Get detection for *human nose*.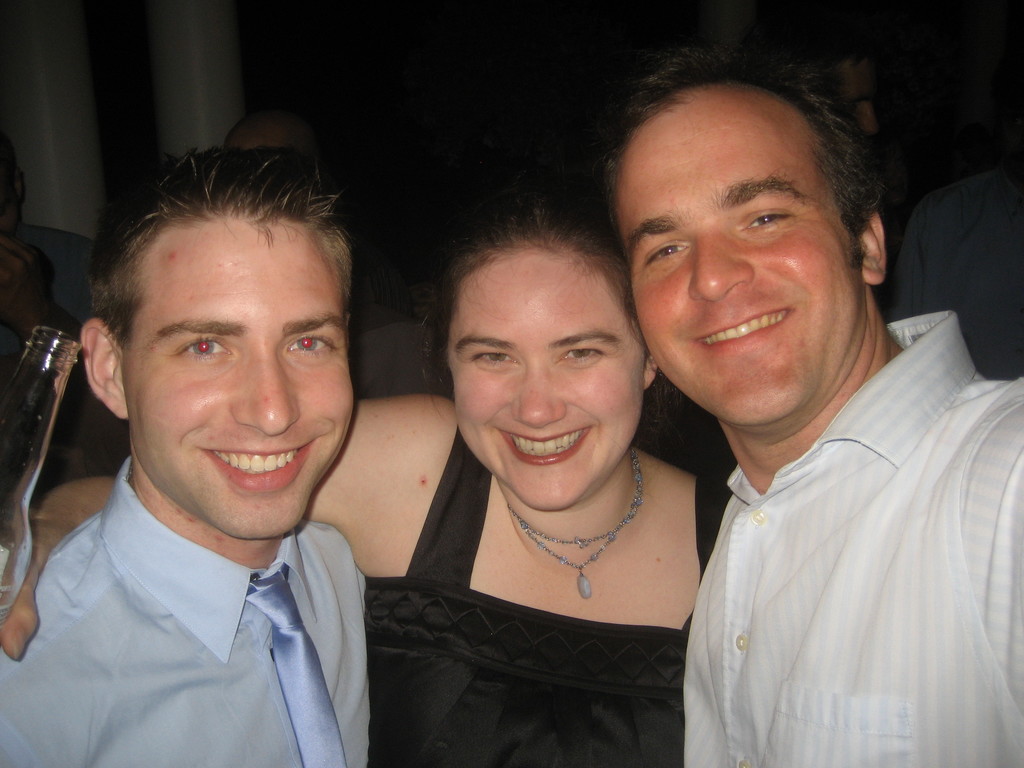
Detection: [227, 351, 301, 438].
